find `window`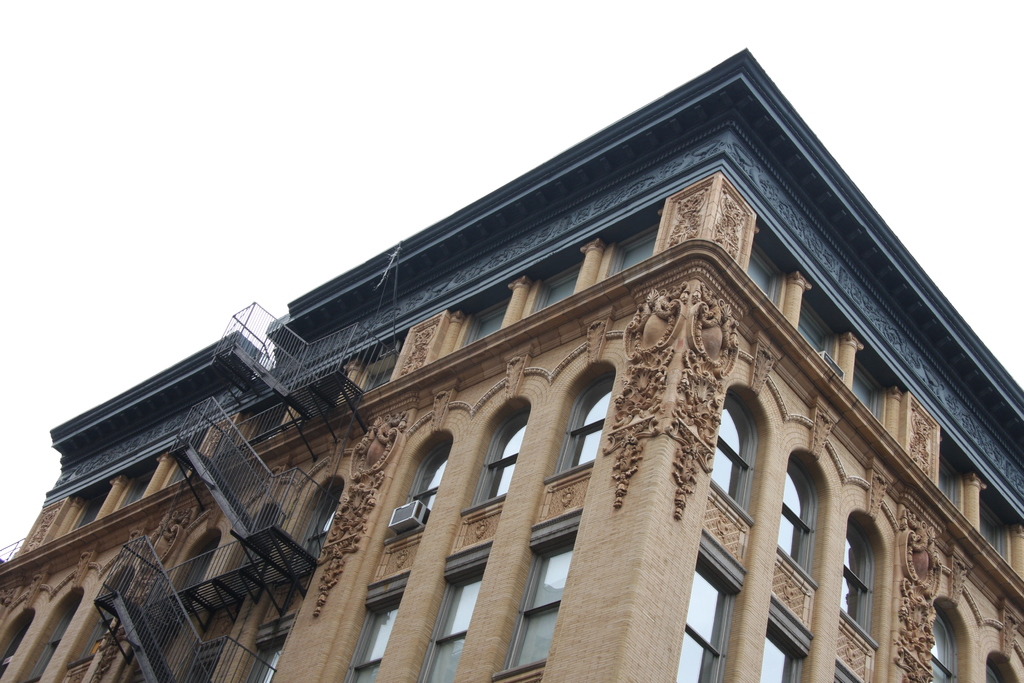
[x1=834, y1=520, x2=875, y2=630]
